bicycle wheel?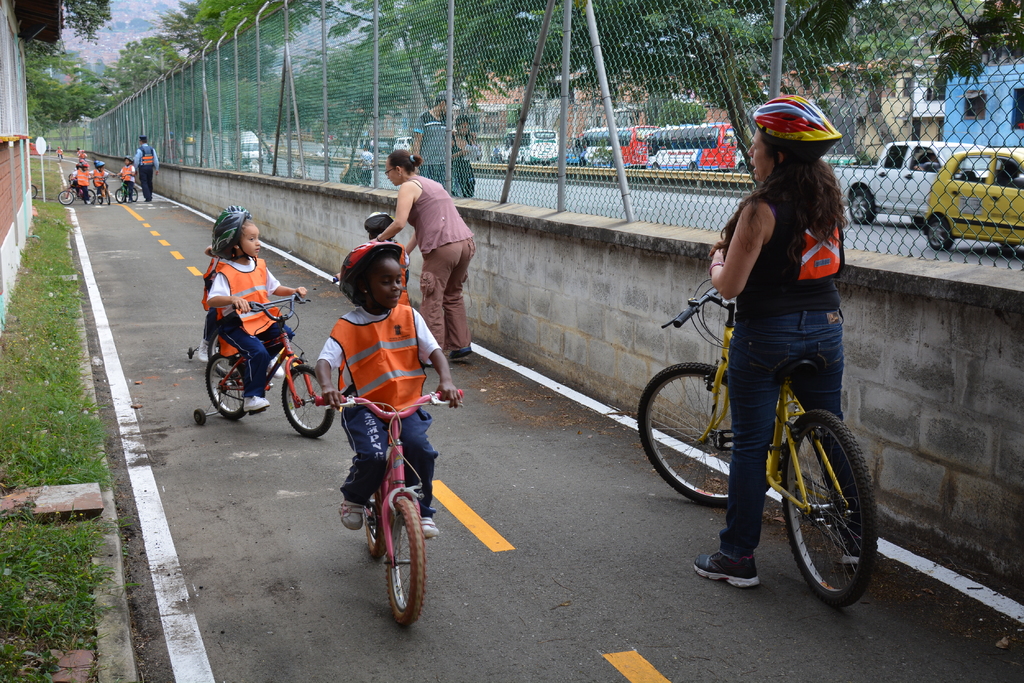
detection(387, 496, 426, 627)
